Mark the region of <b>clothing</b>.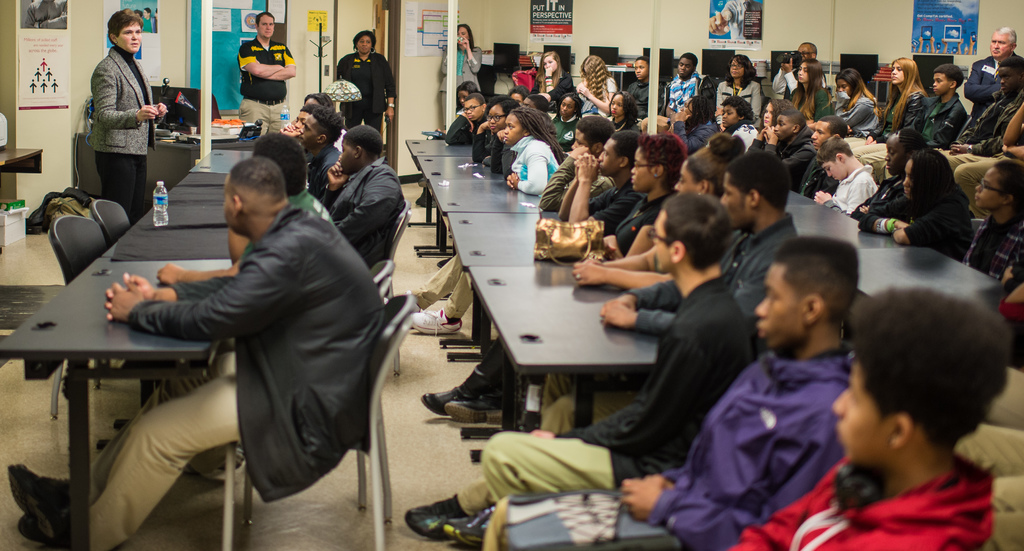
Region: bbox=[966, 90, 1023, 151].
